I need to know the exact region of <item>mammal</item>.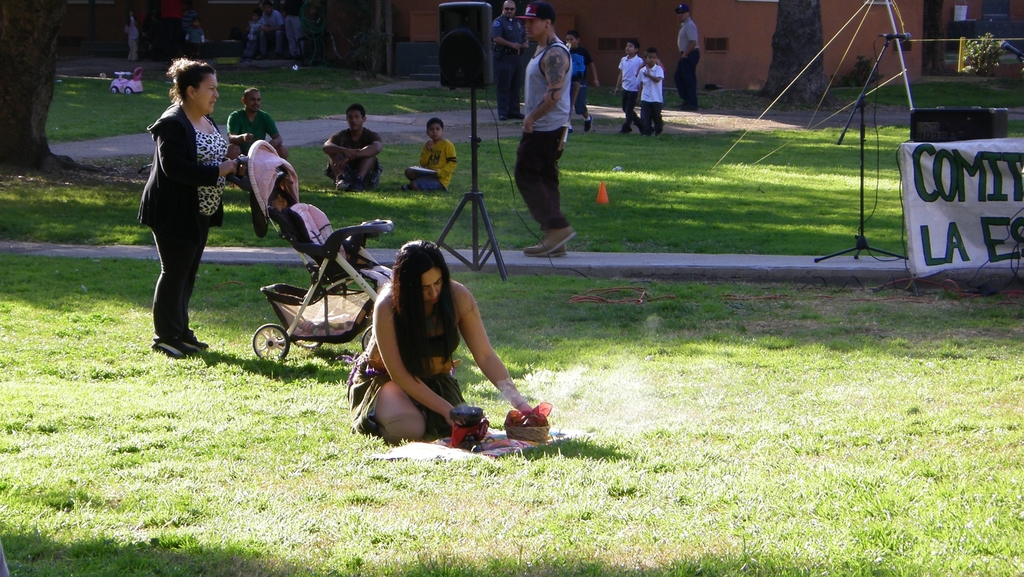
Region: [513, 1, 572, 252].
